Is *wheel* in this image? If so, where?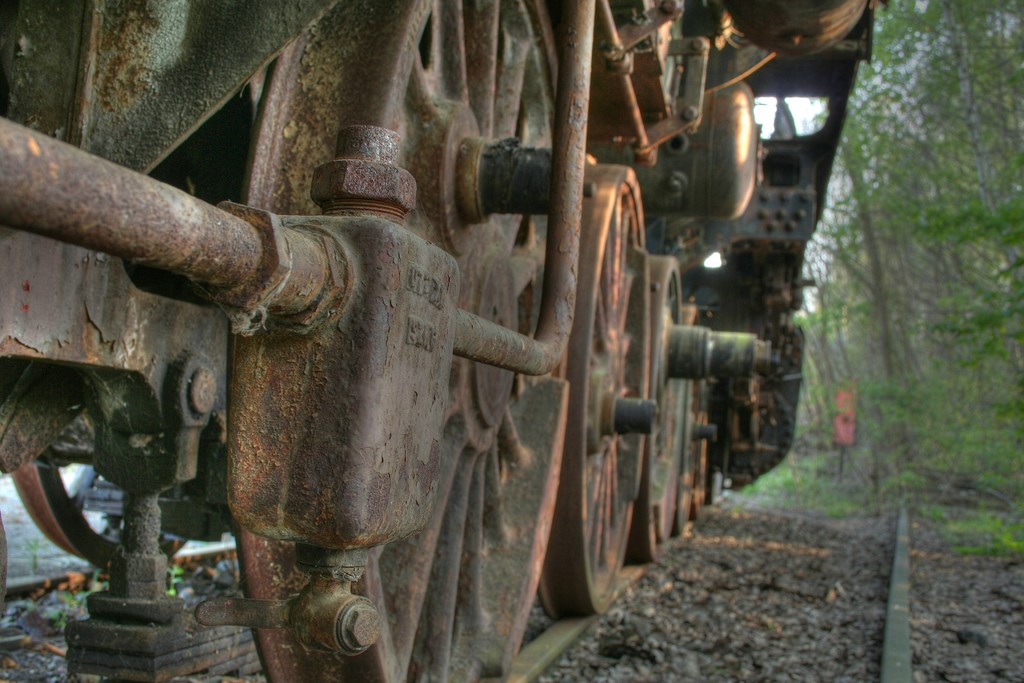
Yes, at (left=627, top=250, right=675, bottom=557).
